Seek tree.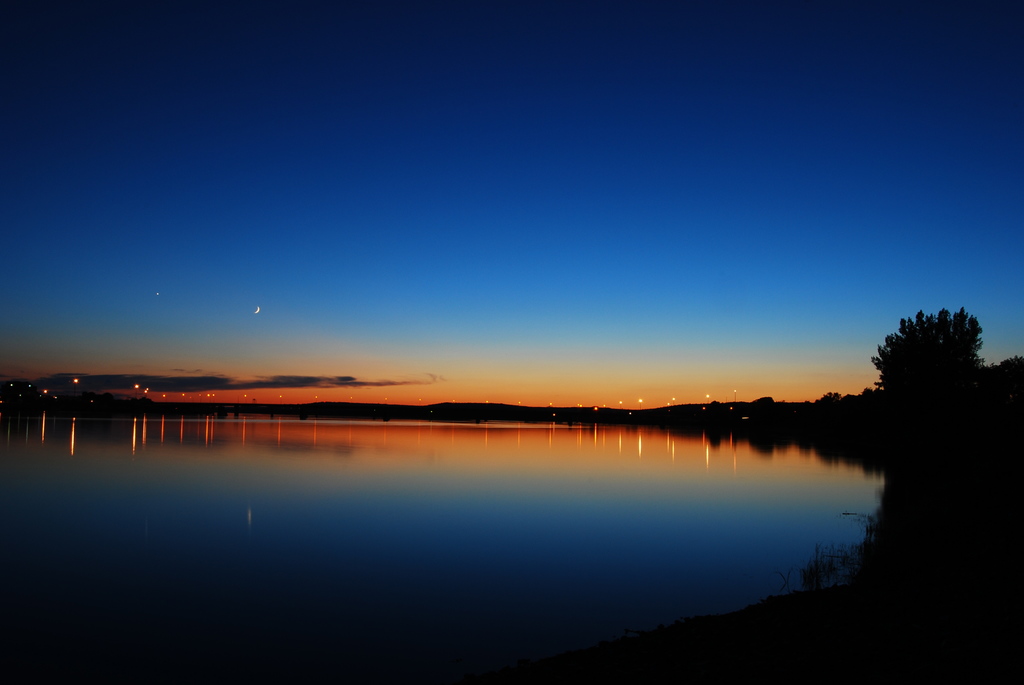
[left=869, top=292, right=998, bottom=457].
